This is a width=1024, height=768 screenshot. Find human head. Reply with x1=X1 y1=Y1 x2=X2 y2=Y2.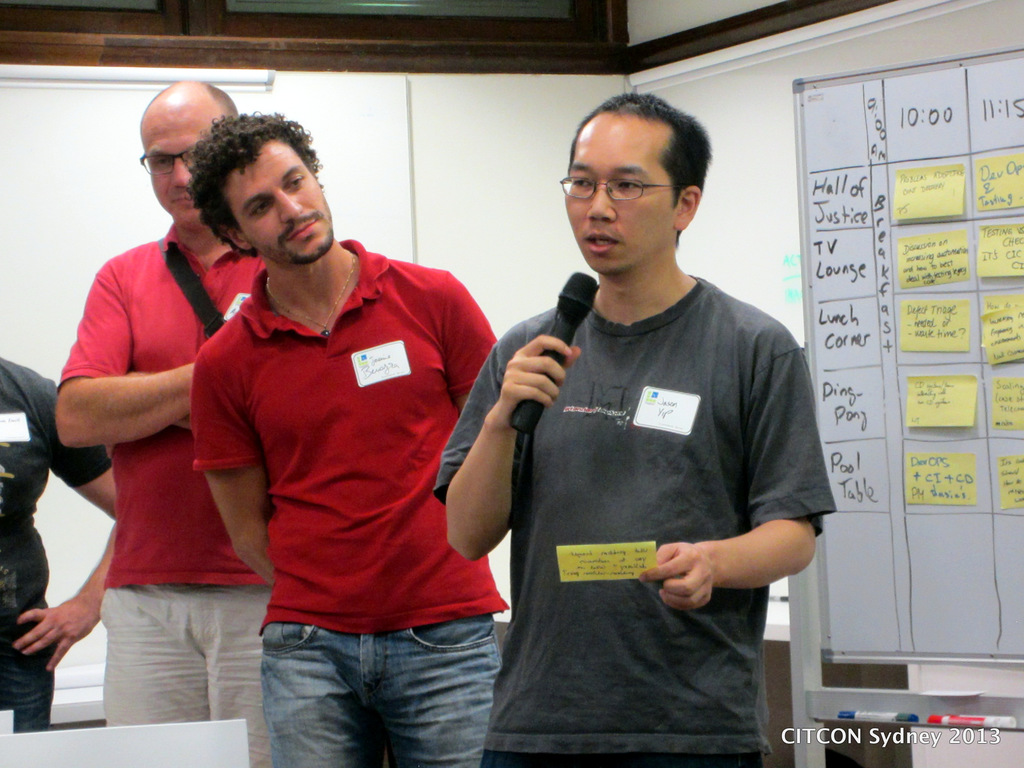
x1=192 y1=114 x2=335 y2=262.
